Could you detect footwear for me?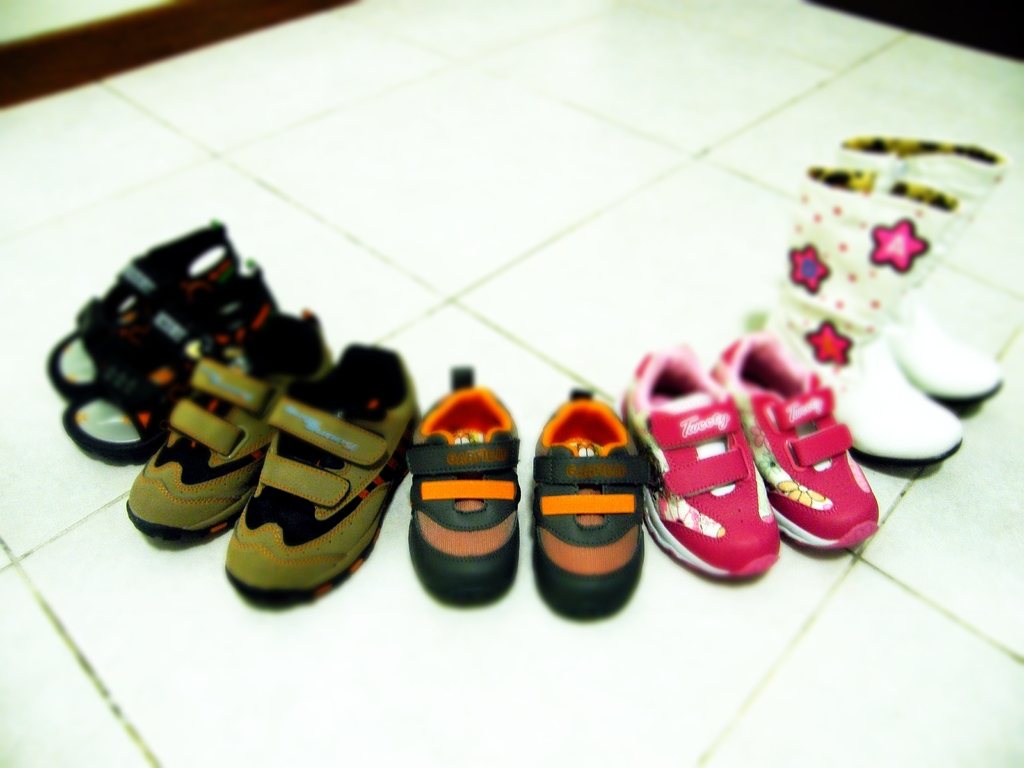
Detection result: select_region(397, 358, 518, 610).
